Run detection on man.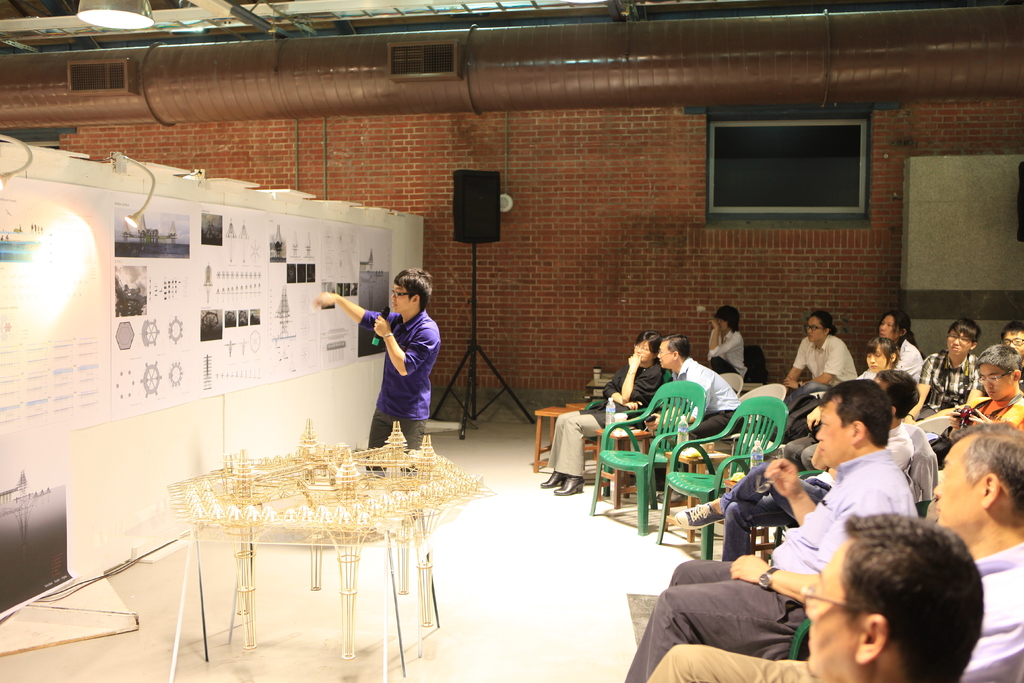
Result: (644,420,1023,682).
